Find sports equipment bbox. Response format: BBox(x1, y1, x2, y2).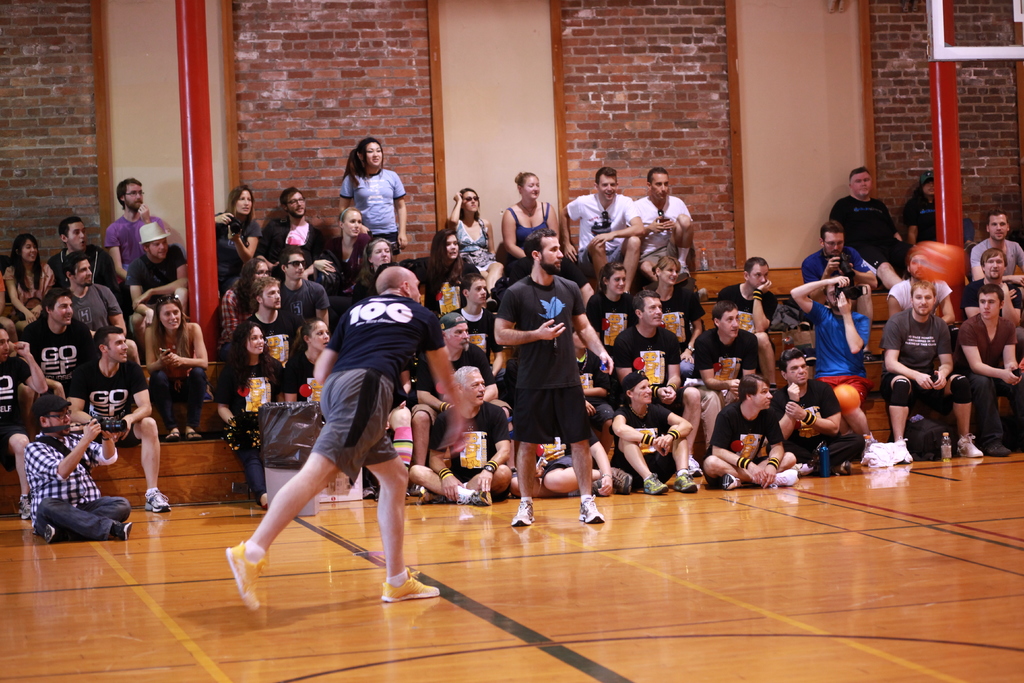
BBox(219, 534, 269, 611).
